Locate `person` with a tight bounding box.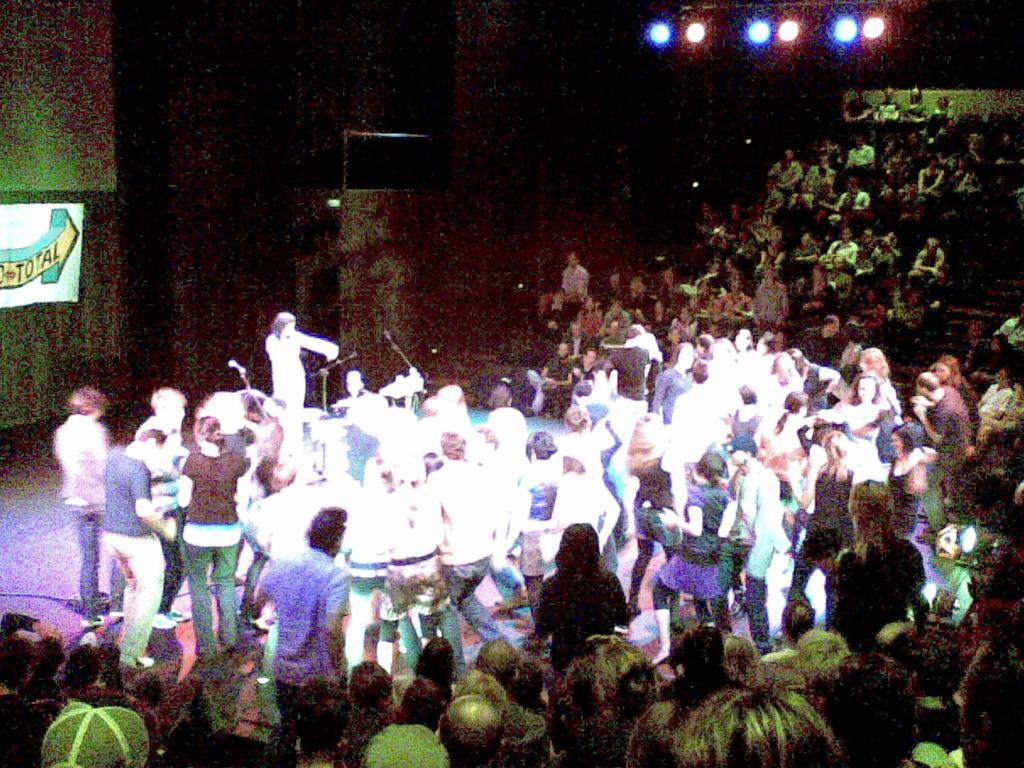
rect(983, 365, 1016, 431).
